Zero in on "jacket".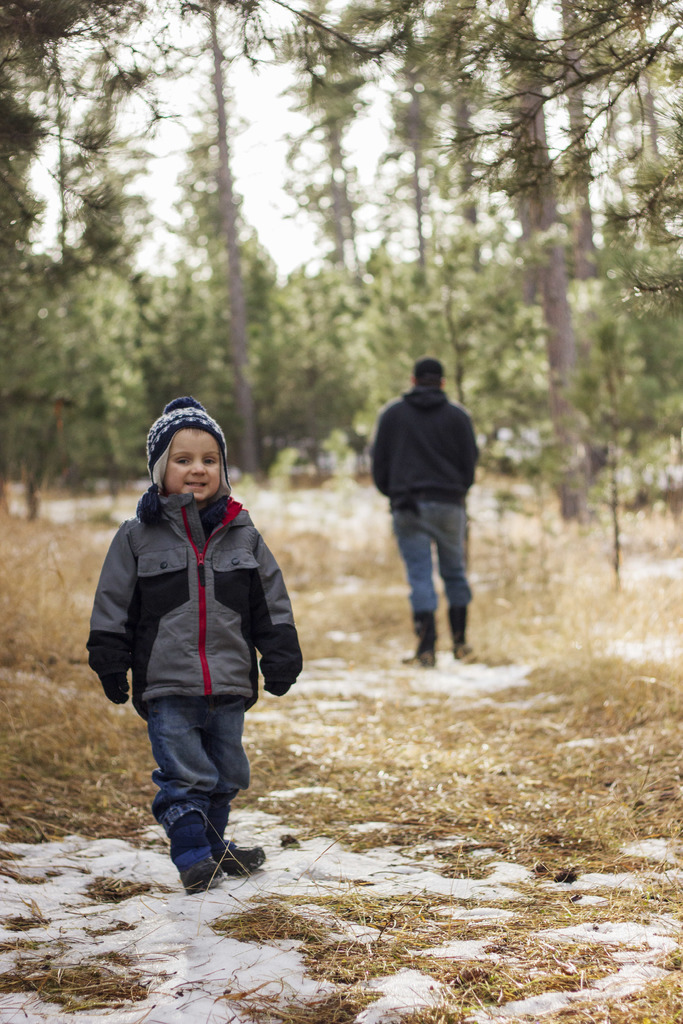
Zeroed in: Rect(371, 384, 482, 514).
